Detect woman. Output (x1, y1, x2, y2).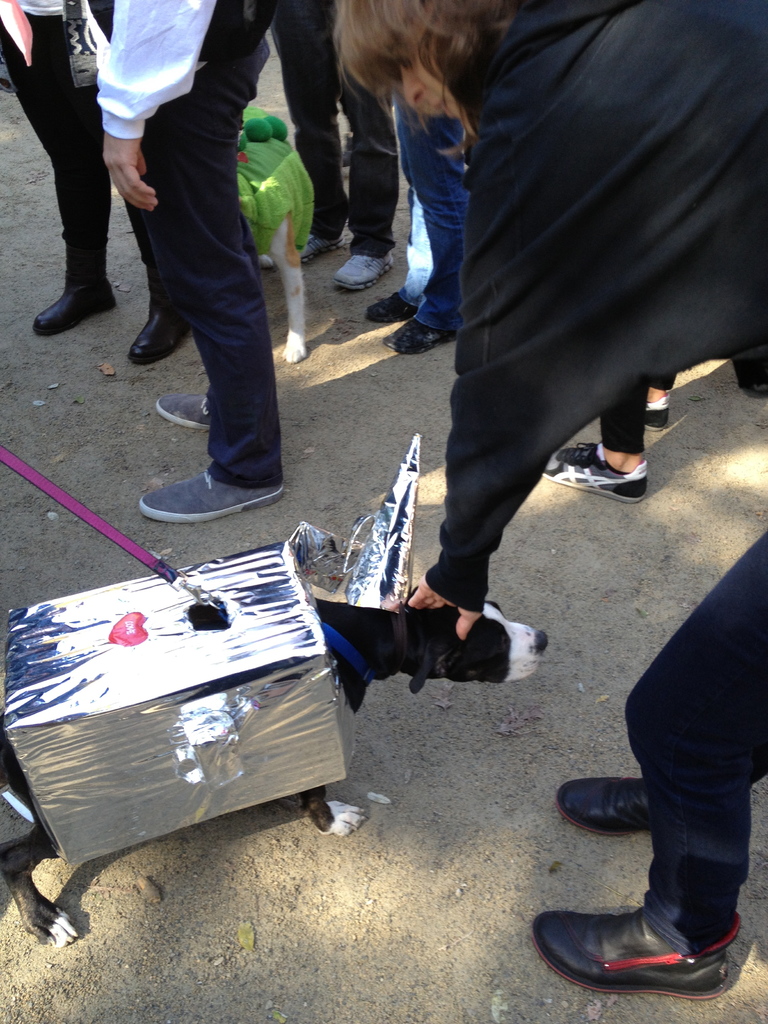
(321, 0, 767, 1000).
